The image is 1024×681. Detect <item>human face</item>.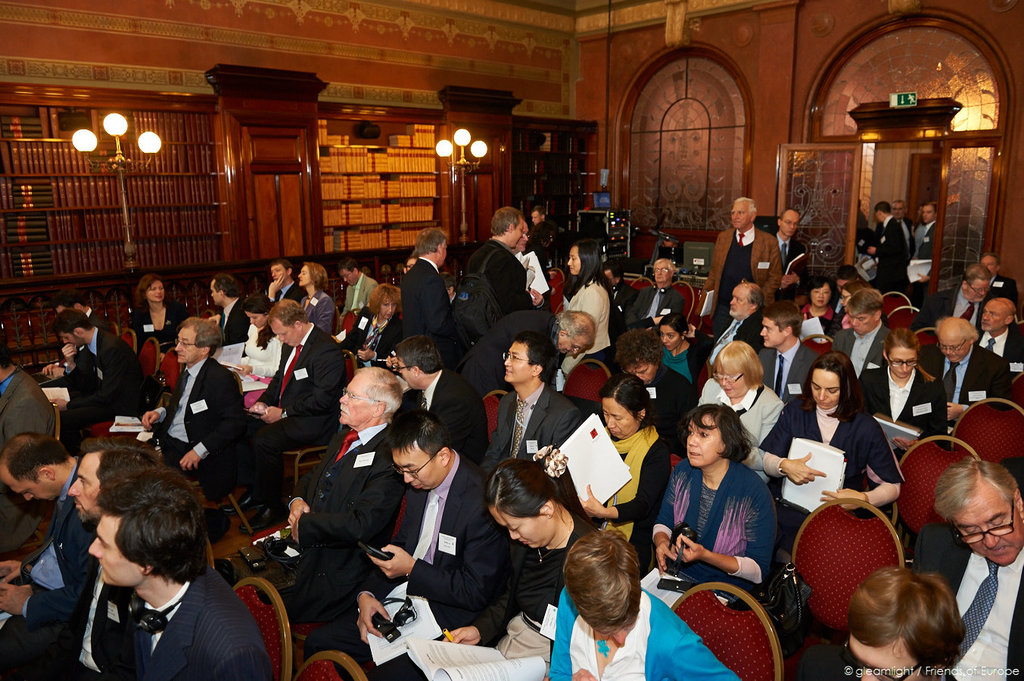
Detection: box=[624, 356, 657, 387].
